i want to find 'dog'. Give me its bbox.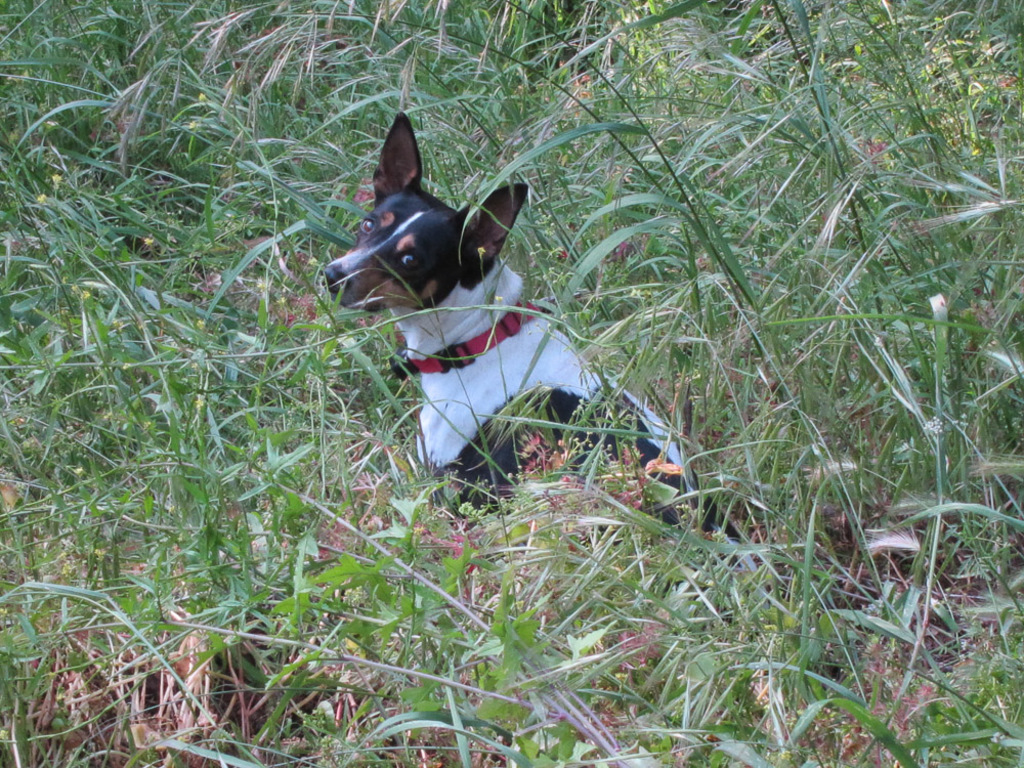
region(323, 113, 715, 542).
